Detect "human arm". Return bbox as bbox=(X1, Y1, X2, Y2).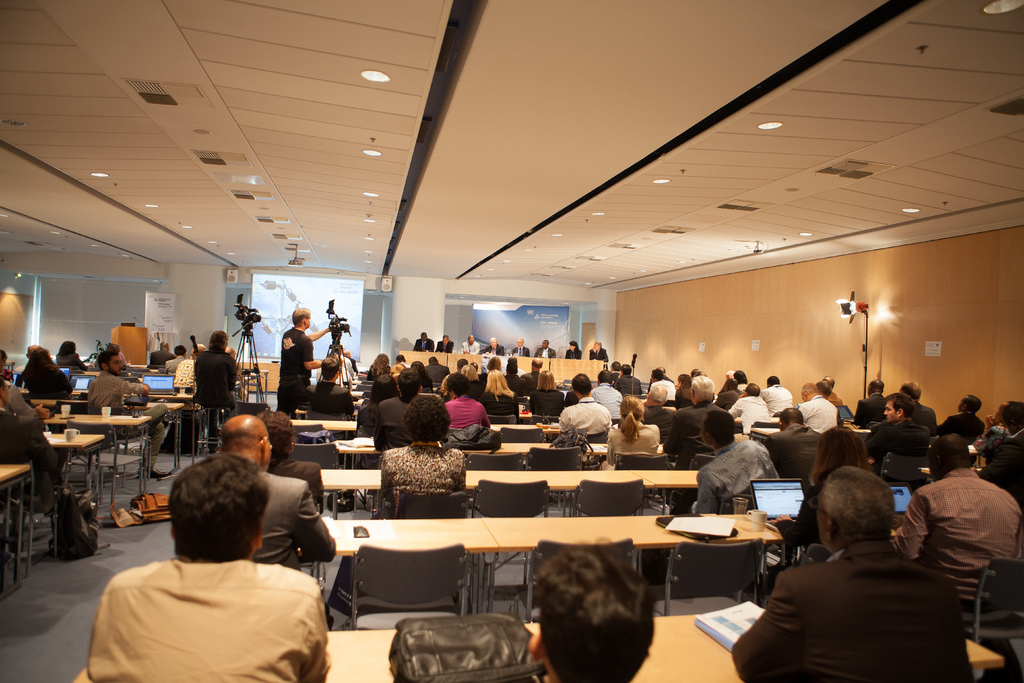
bbox=(308, 324, 330, 340).
